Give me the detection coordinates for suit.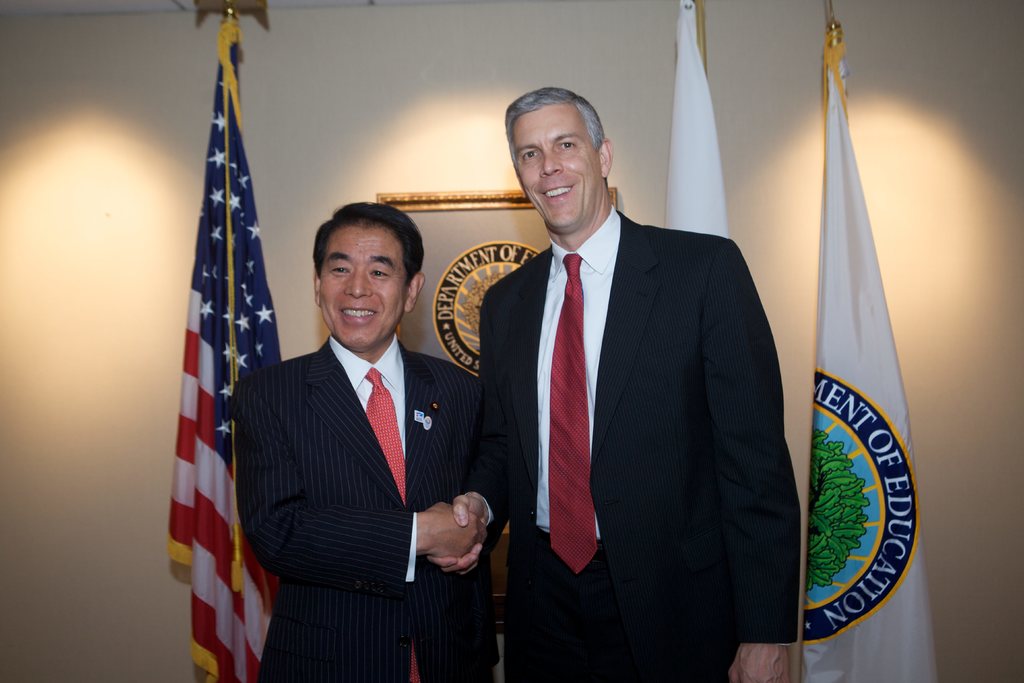
[228,331,497,682].
